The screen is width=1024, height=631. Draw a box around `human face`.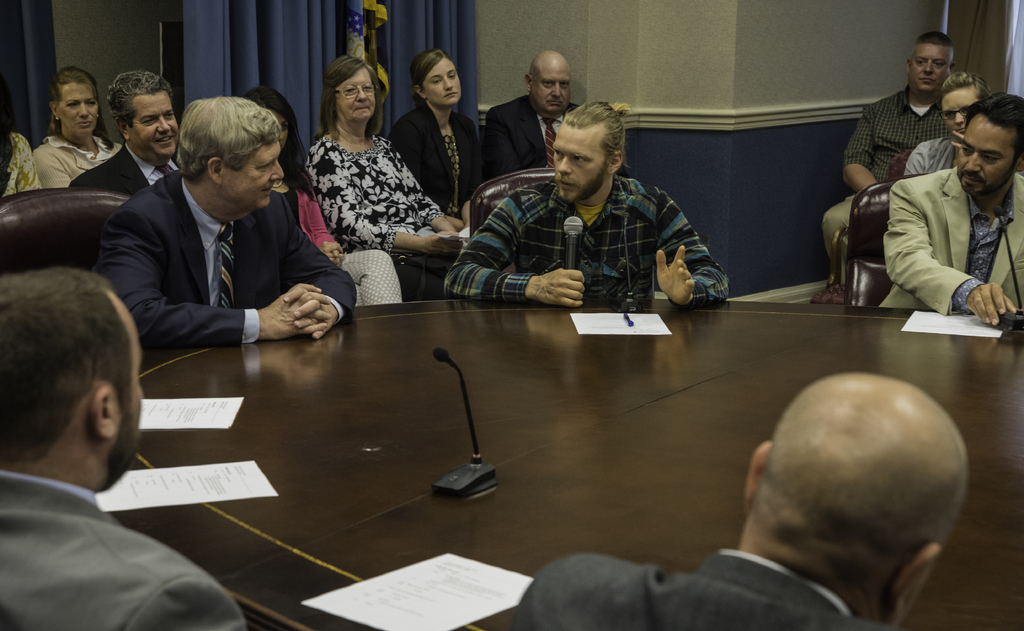
x1=956, y1=108, x2=1014, y2=192.
